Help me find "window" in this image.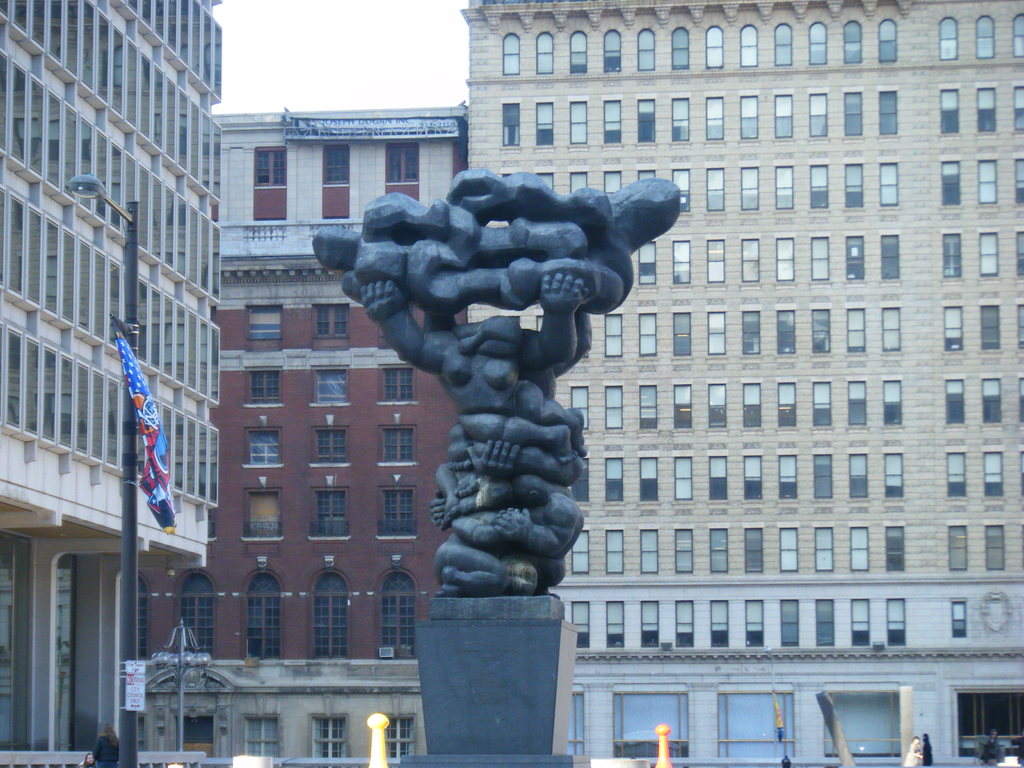
Found it: BBox(604, 28, 623, 74).
